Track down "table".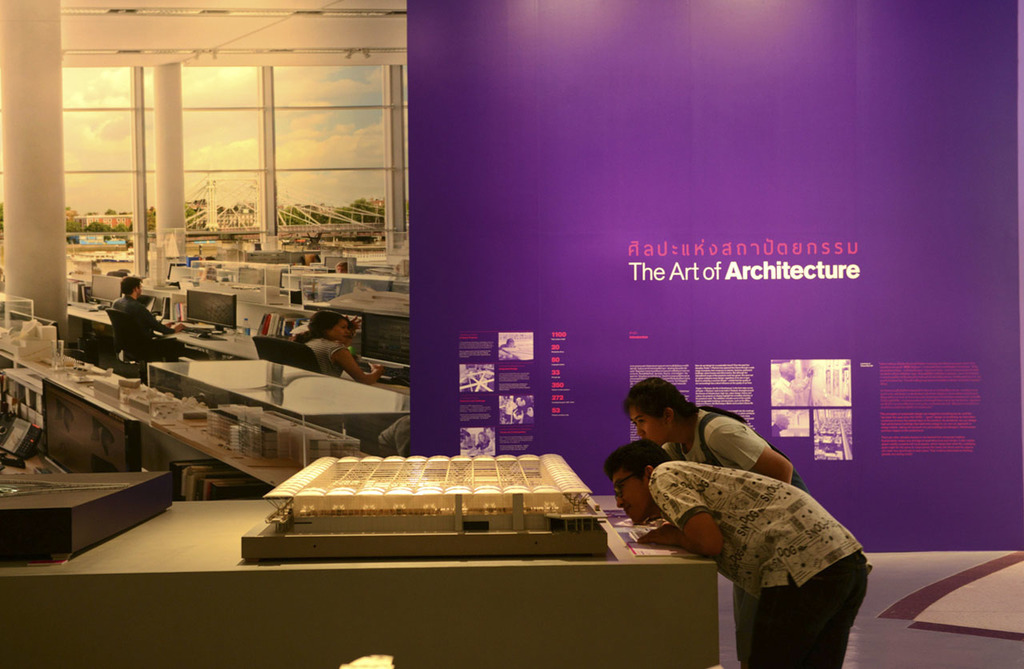
Tracked to bbox=(146, 355, 412, 465).
